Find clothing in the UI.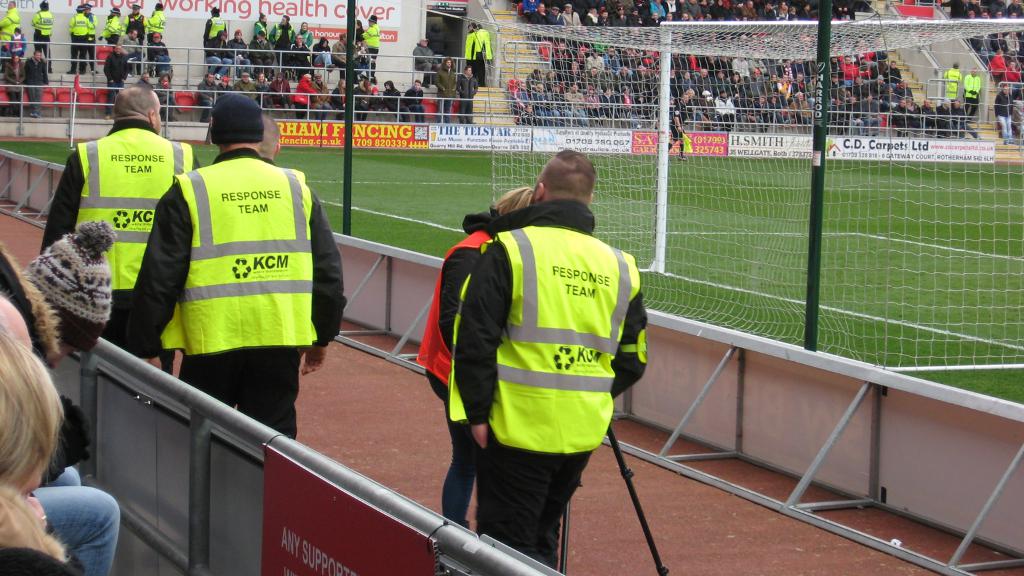
UI element at [201, 77, 216, 105].
